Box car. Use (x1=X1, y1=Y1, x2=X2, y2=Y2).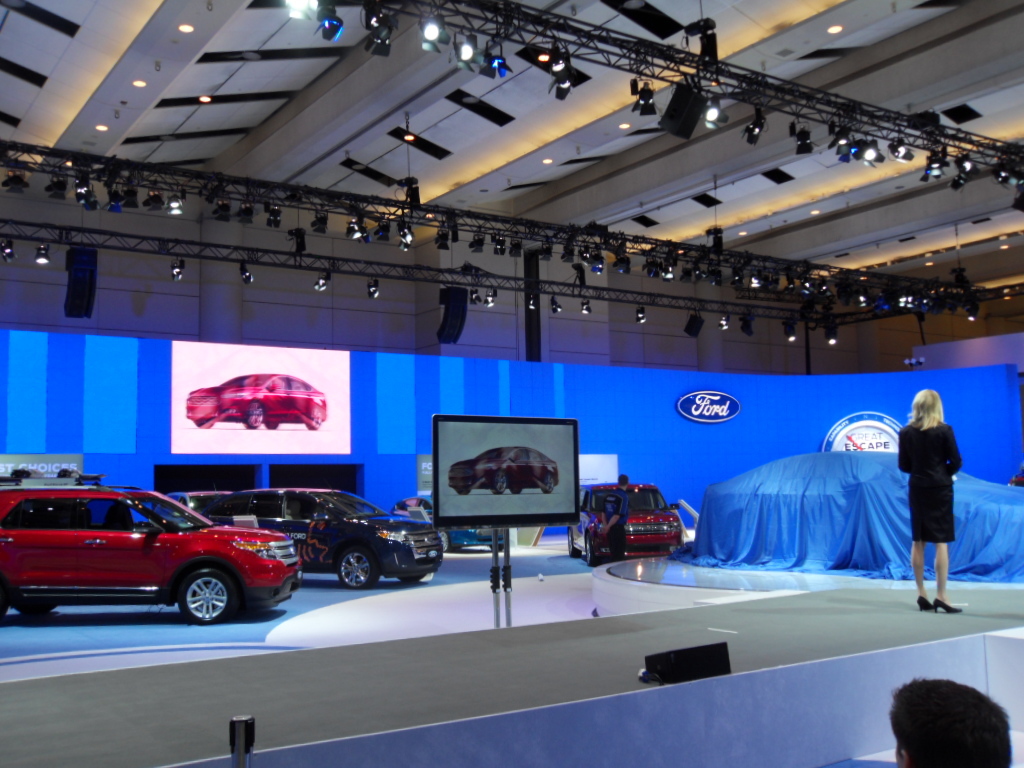
(x1=201, y1=486, x2=445, y2=586).
